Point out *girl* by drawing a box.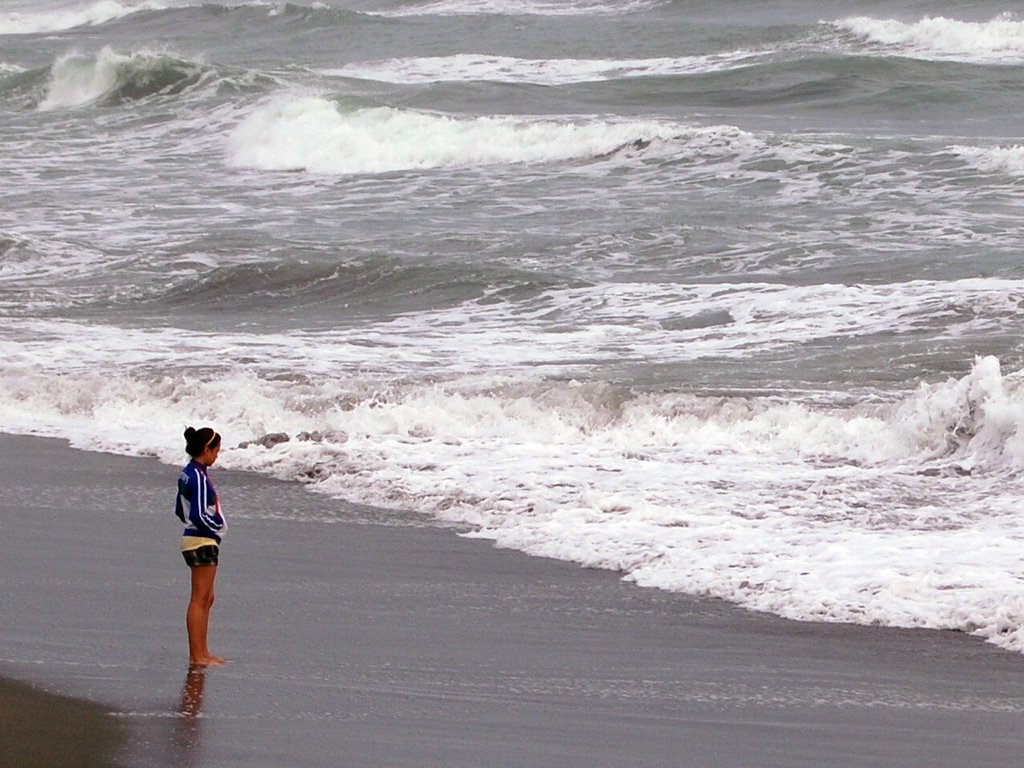
box(178, 430, 223, 667).
